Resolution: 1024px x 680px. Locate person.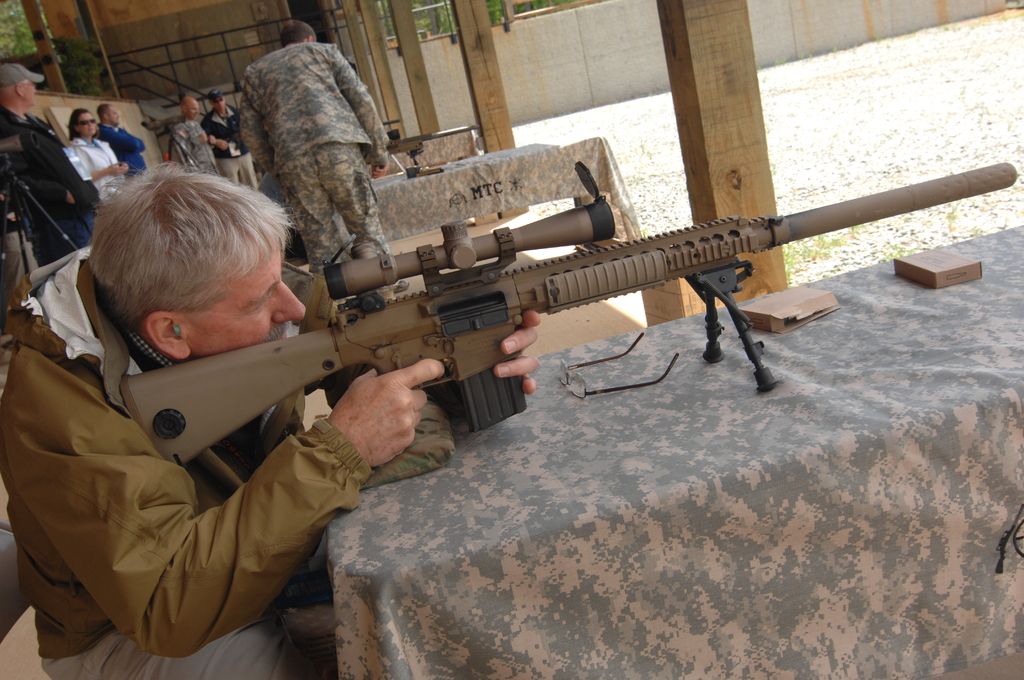
<box>241,12,405,263</box>.
